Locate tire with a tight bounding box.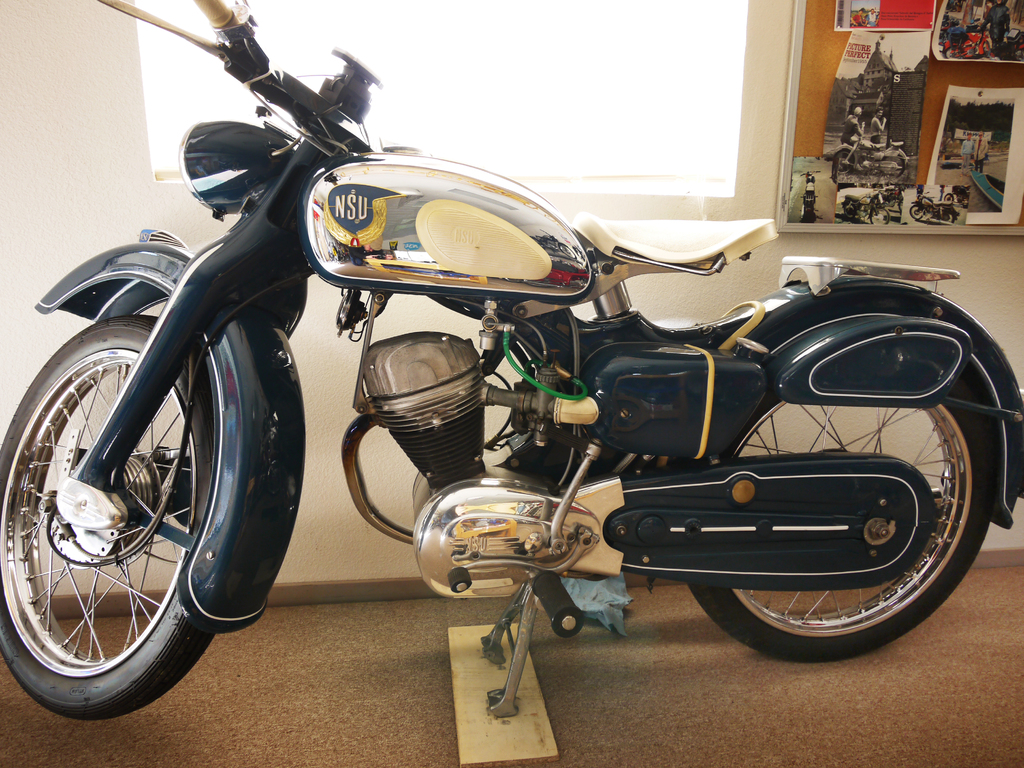
678, 347, 988, 660.
